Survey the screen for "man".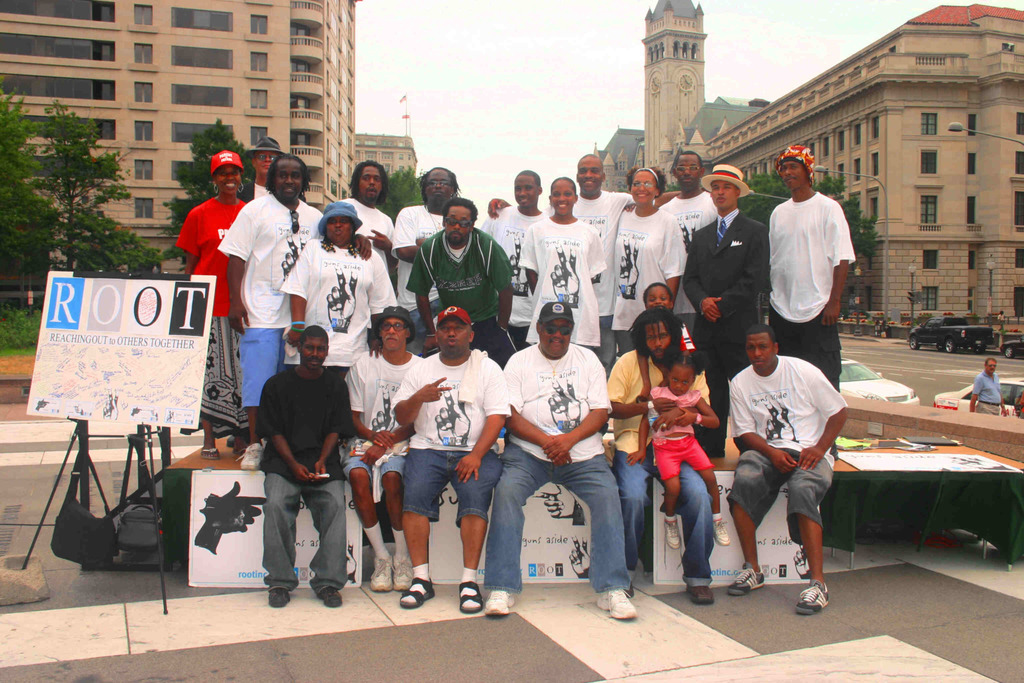
Survey found: <region>967, 354, 1000, 422</region>.
